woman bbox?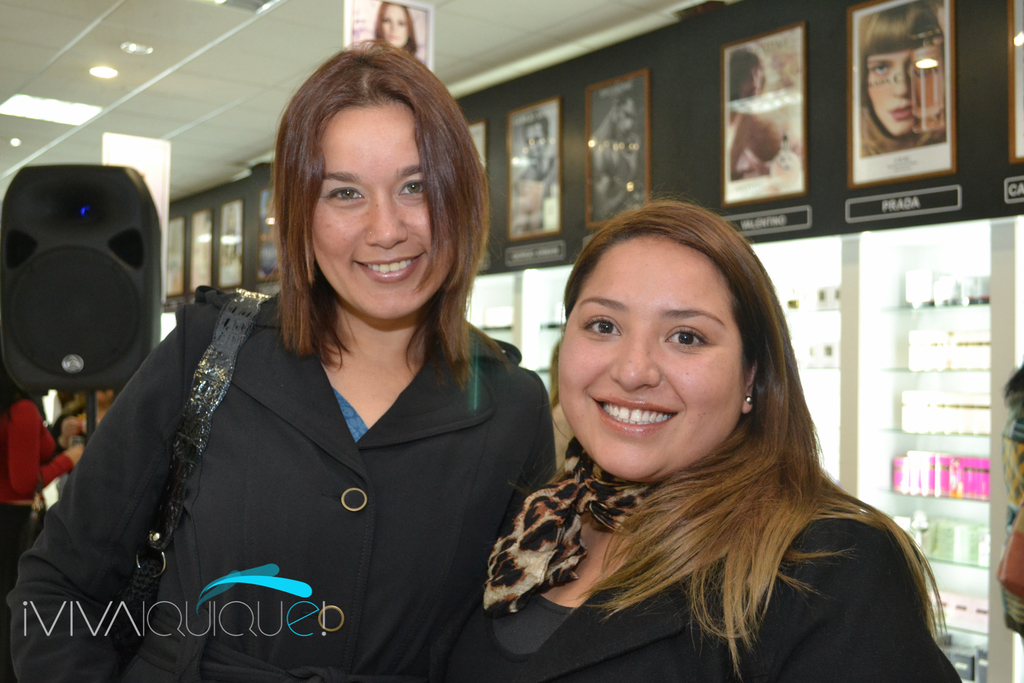
box(477, 197, 961, 682)
